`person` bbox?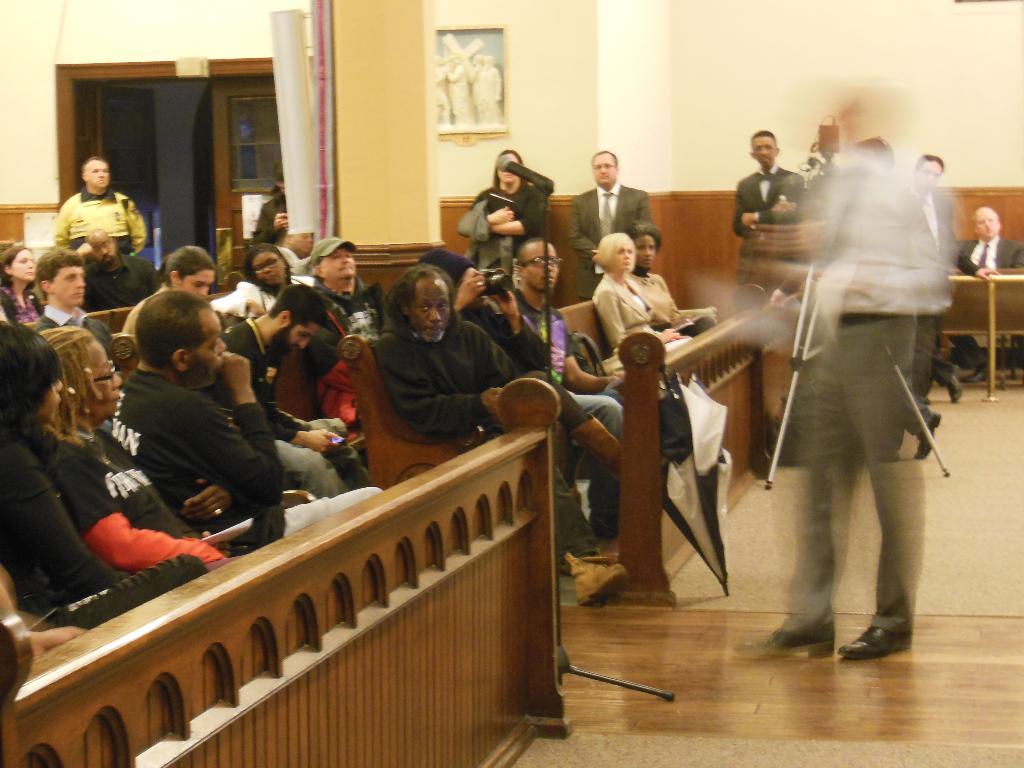
{"x1": 353, "y1": 262, "x2": 641, "y2": 605}
